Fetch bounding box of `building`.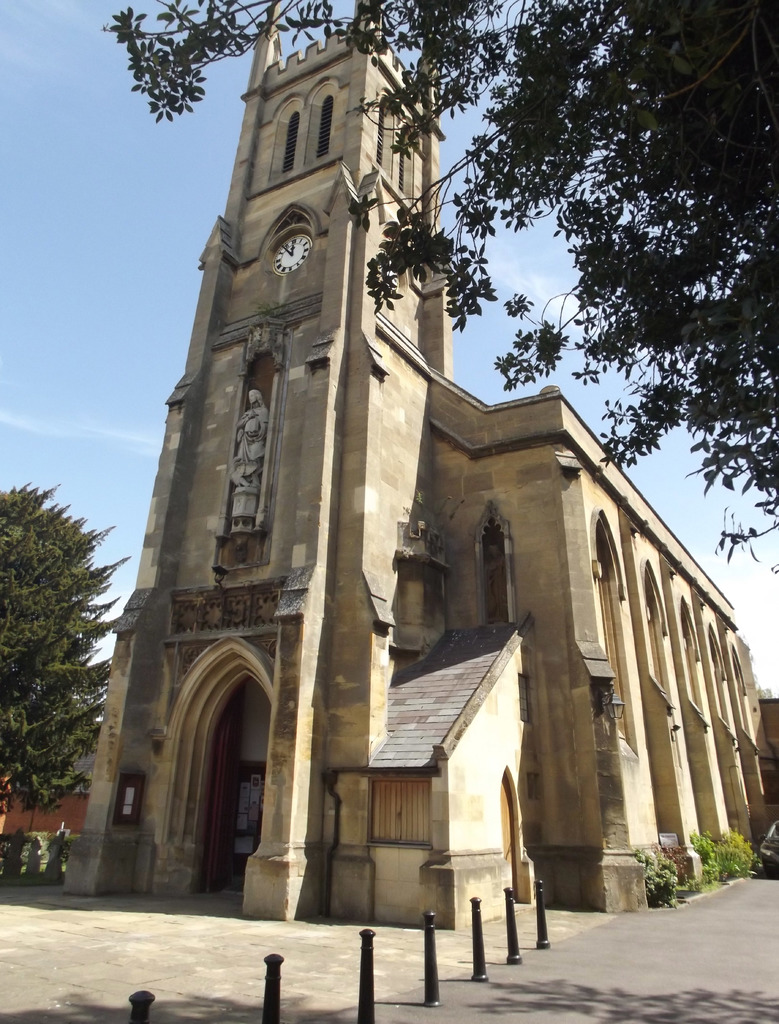
Bbox: left=59, top=3, right=771, bottom=929.
